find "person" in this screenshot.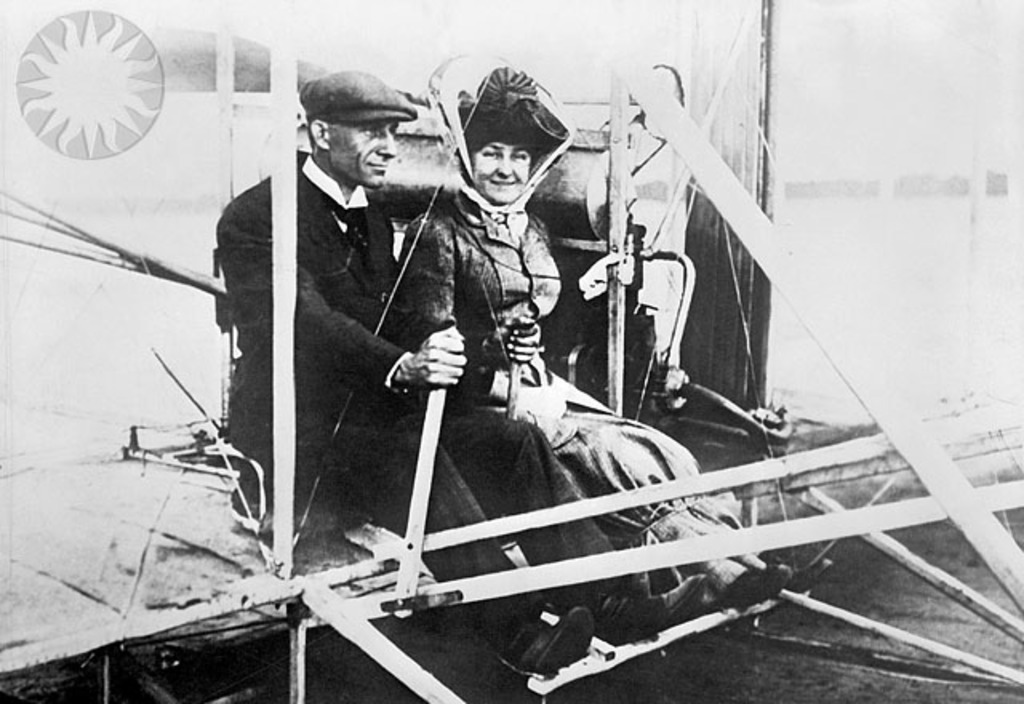
The bounding box for "person" is <box>398,69,834,618</box>.
